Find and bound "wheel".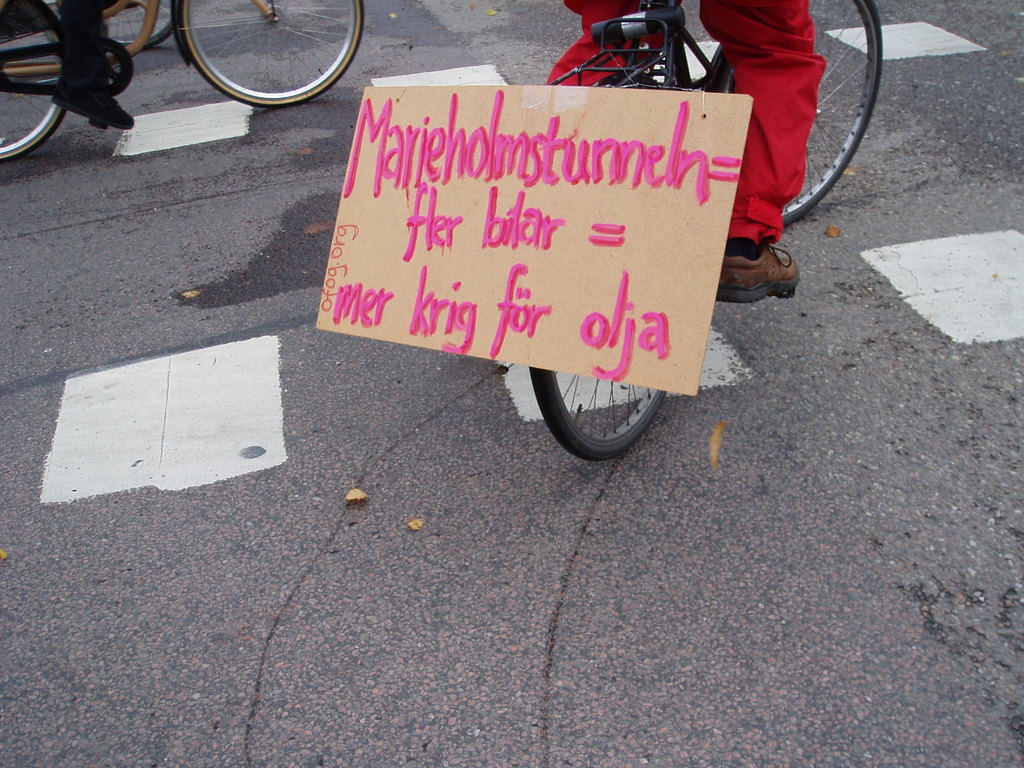
Bound: 174/0/359/106.
